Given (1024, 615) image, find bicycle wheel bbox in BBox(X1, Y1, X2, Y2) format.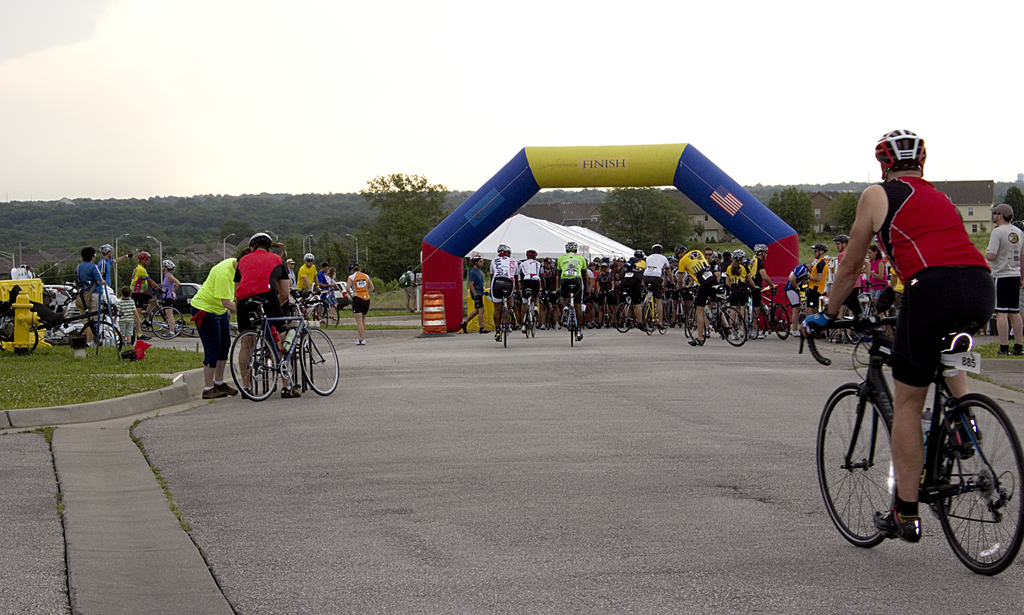
BBox(498, 310, 507, 344).
